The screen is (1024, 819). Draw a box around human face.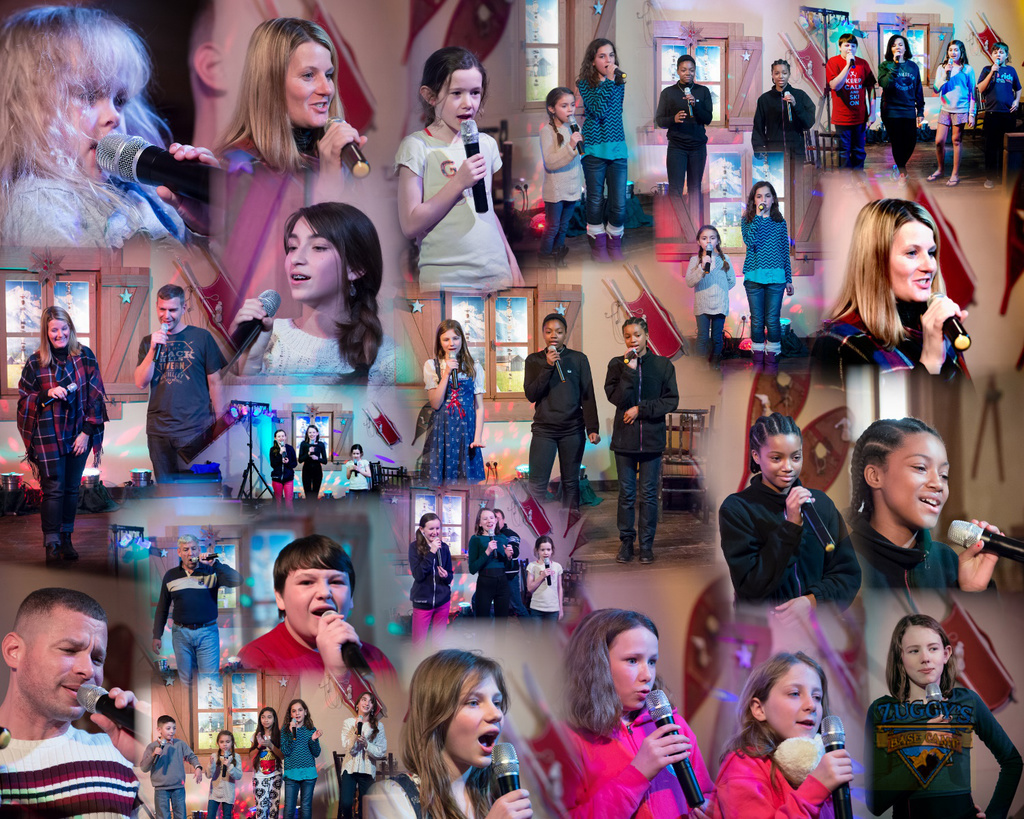
detection(22, 607, 104, 729).
